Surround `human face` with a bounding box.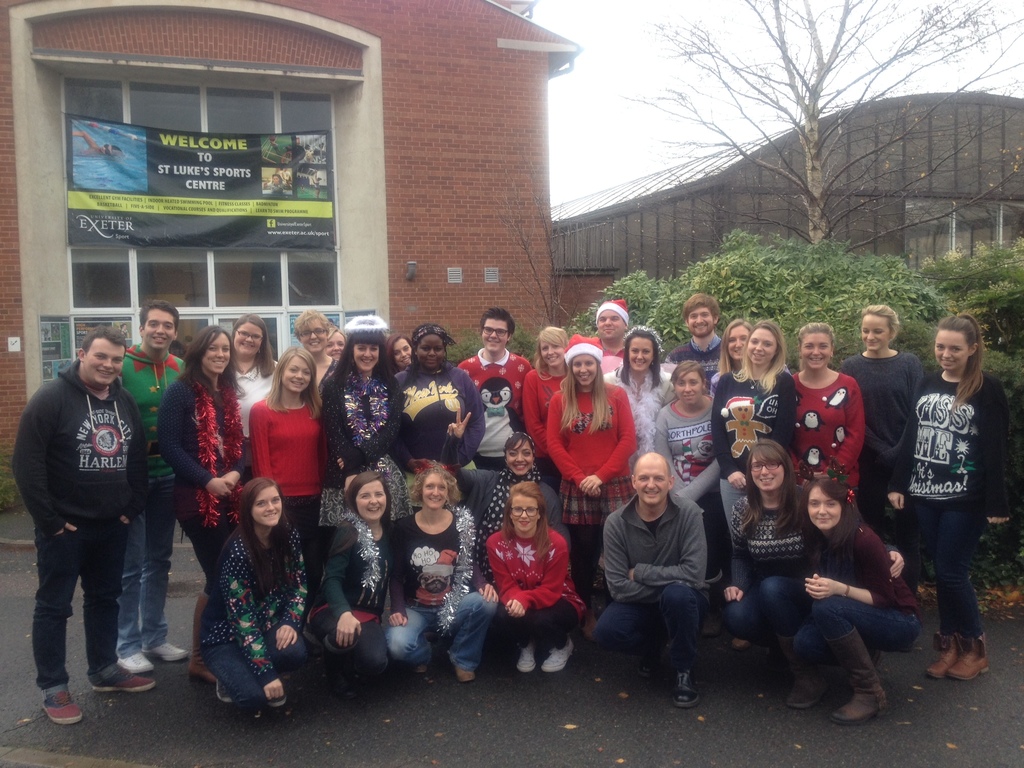
l=229, t=321, r=265, b=358.
